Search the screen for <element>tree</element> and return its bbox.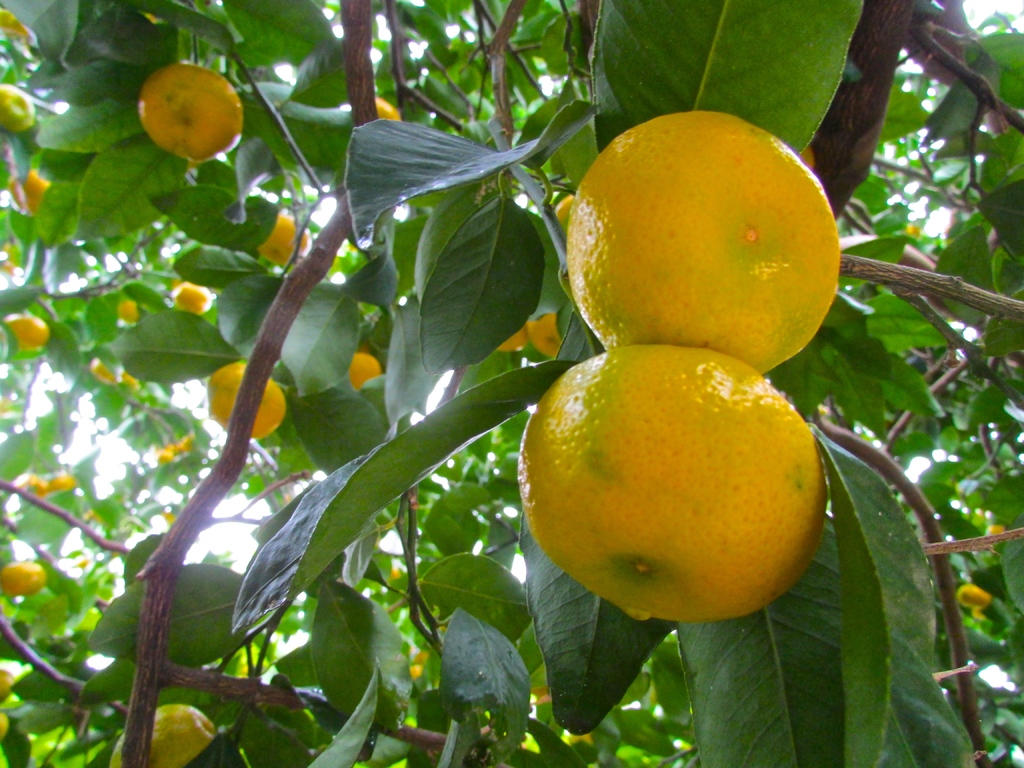
Found: select_region(5, 0, 1023, 767).
